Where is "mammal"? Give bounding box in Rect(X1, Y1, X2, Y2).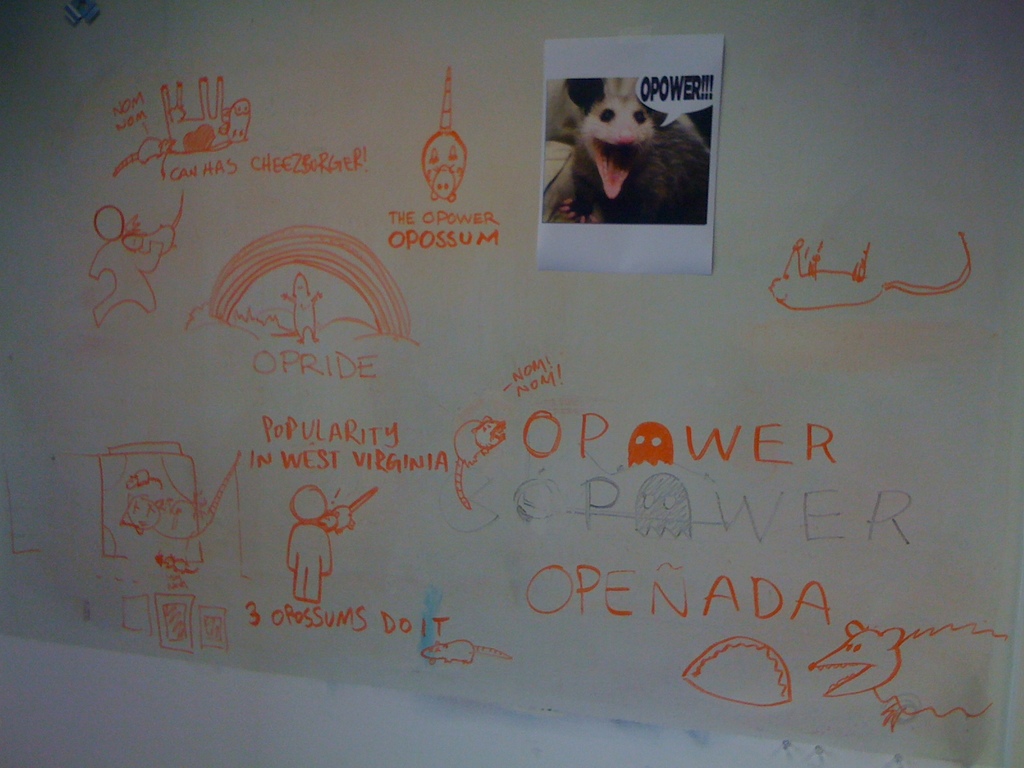
Rect(415, 127, 471, 203).
